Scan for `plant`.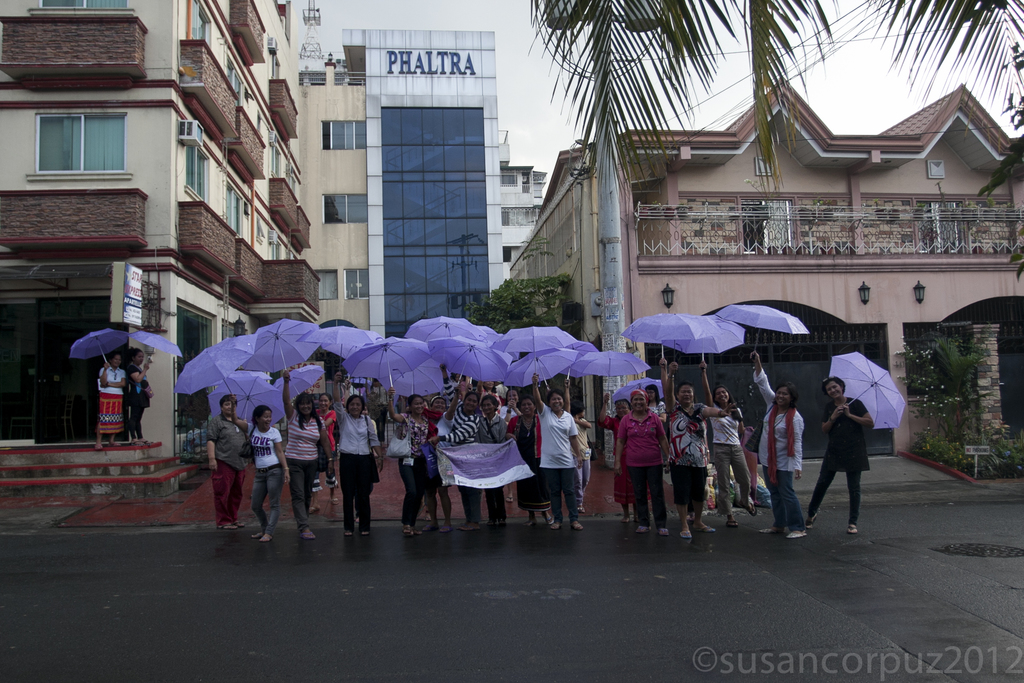
Scan result: 467/273/578/391.
